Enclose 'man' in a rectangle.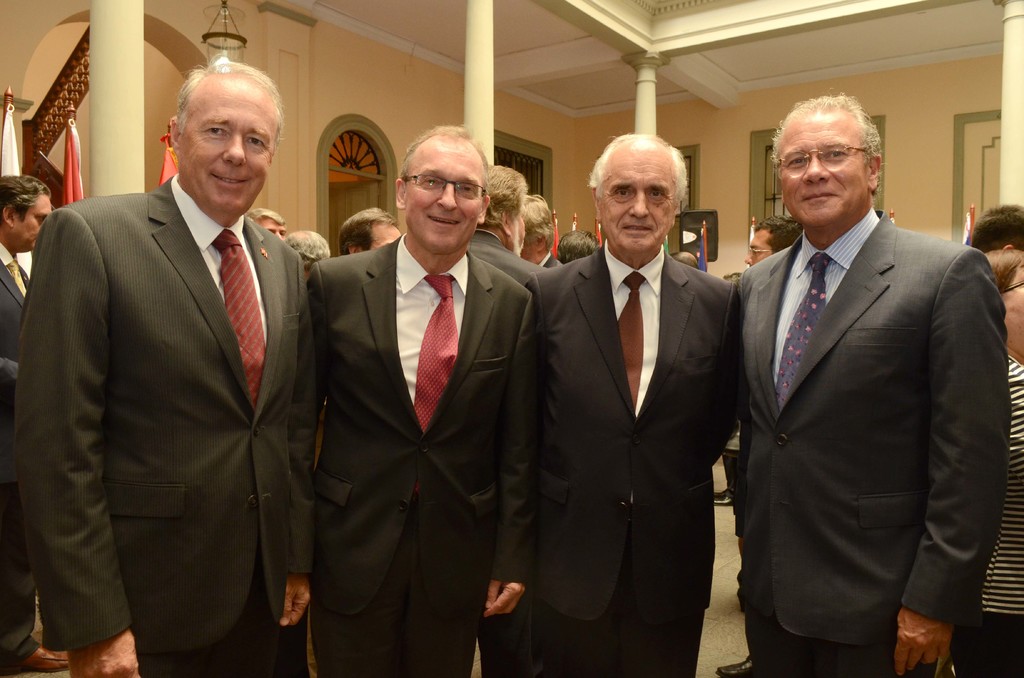
[x1=282, y1=229, x2=328, y2=280].
